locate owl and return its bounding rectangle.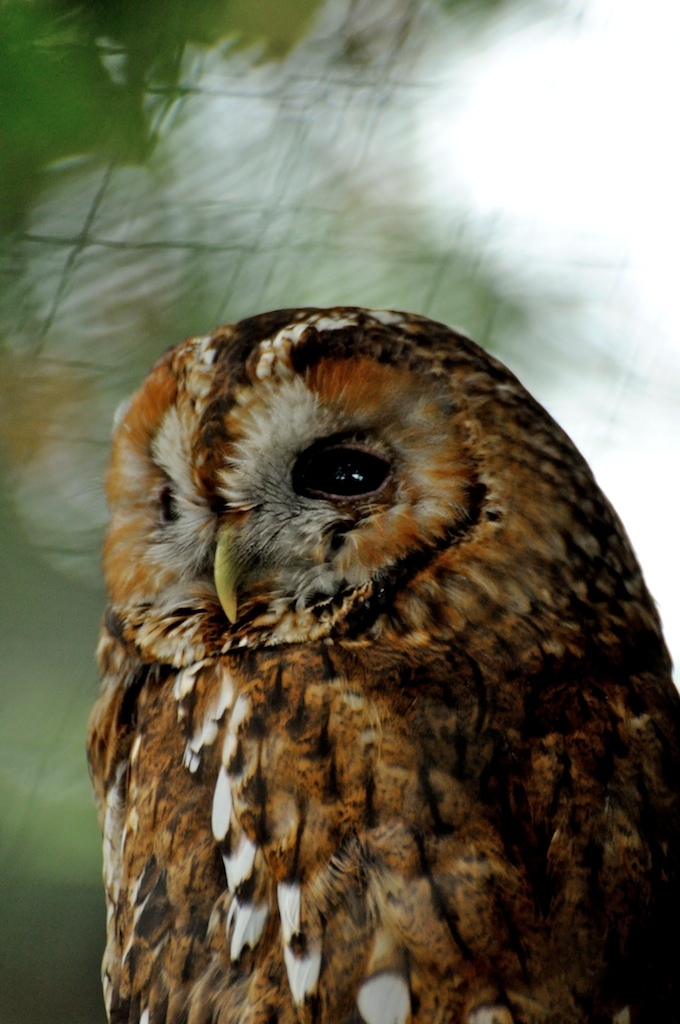
(83,310,679,1023).
